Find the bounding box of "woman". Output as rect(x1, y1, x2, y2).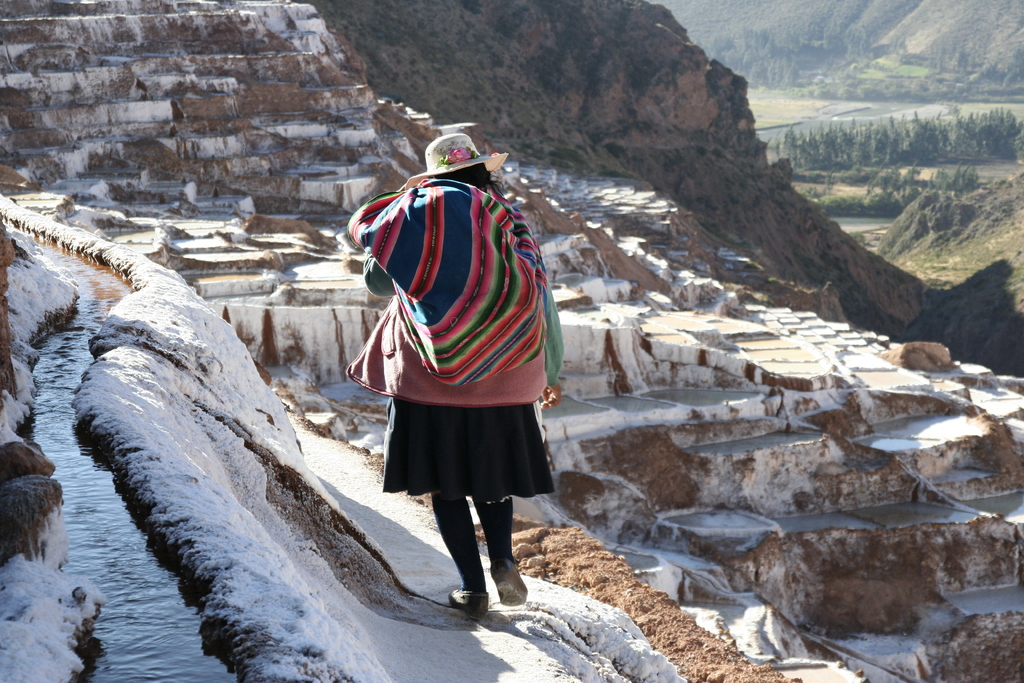
rect(346, 128, 568, 625).
